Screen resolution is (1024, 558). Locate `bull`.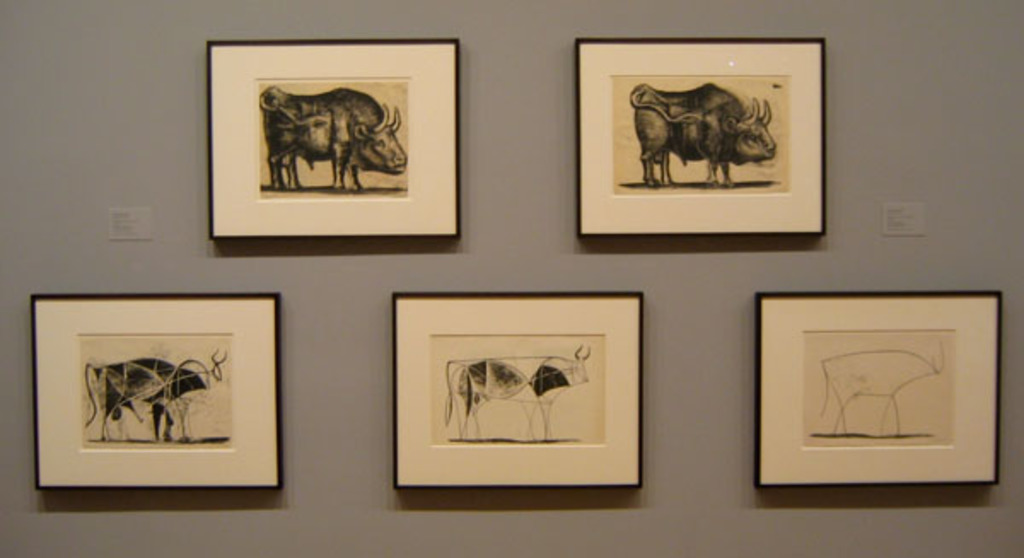
435,338,596,440.
